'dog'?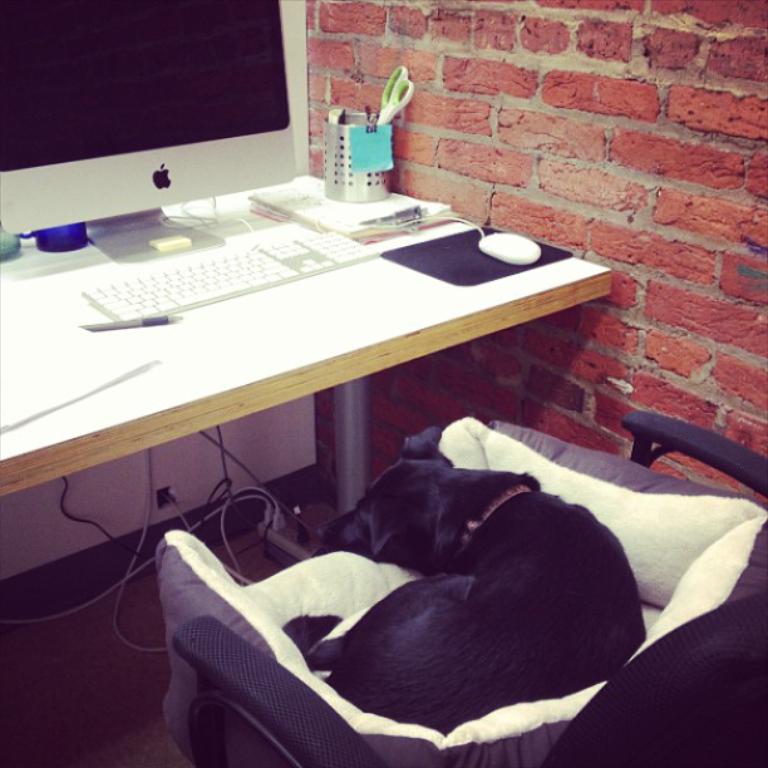
x1=284 y1=445 x2=649 y2=737
